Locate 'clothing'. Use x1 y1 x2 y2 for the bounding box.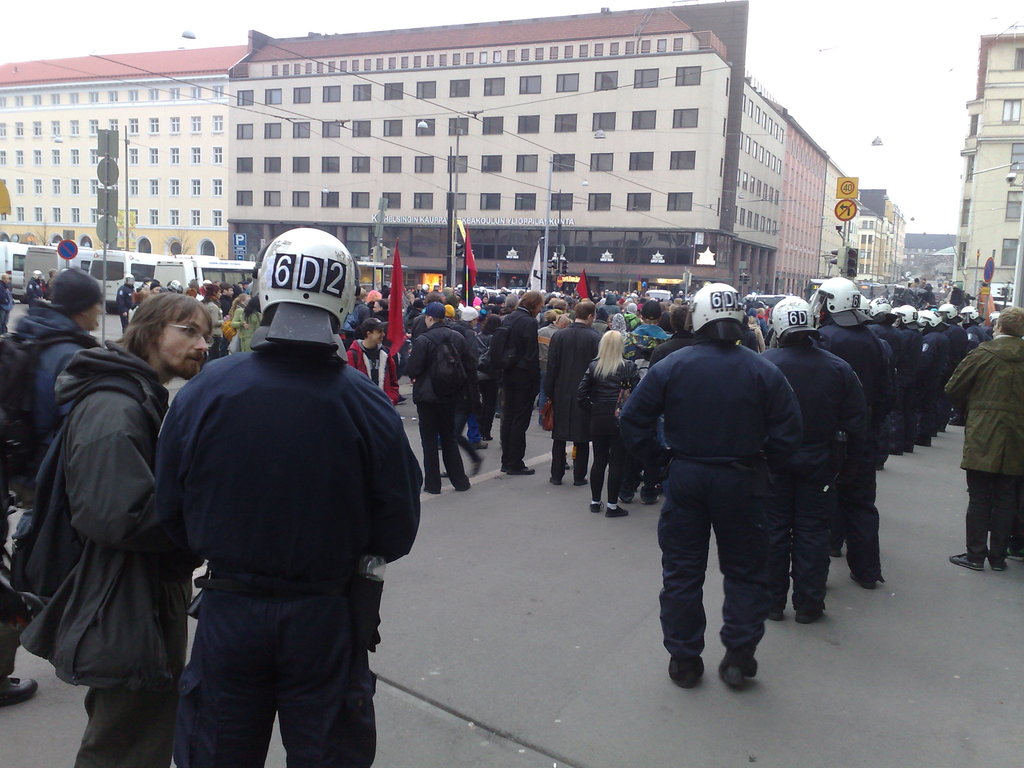
136 278 407 751.
